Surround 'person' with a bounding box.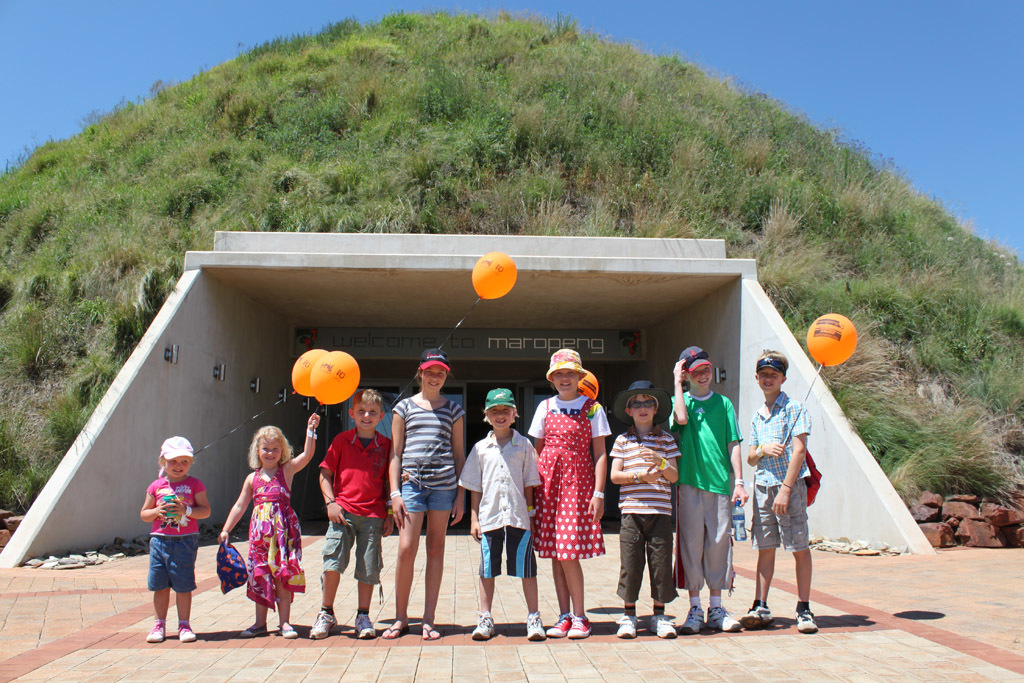
[318,385,391,638].
